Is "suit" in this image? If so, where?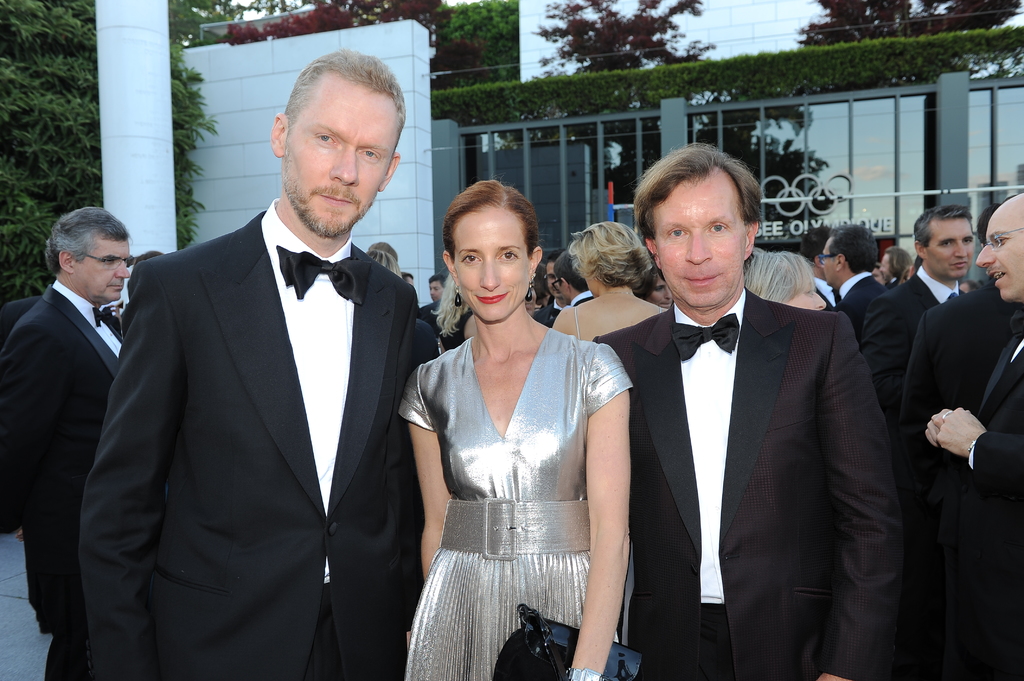
Yes, at rect(567, 291, 597, 312).
